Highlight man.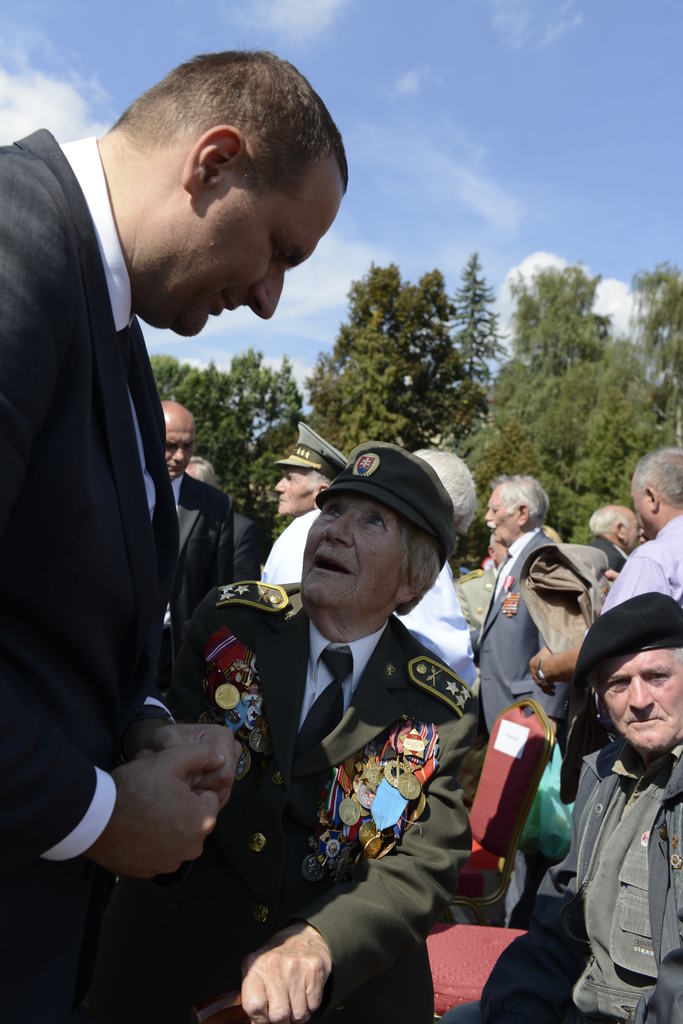
Highlighted region: 463 475 565 742.
